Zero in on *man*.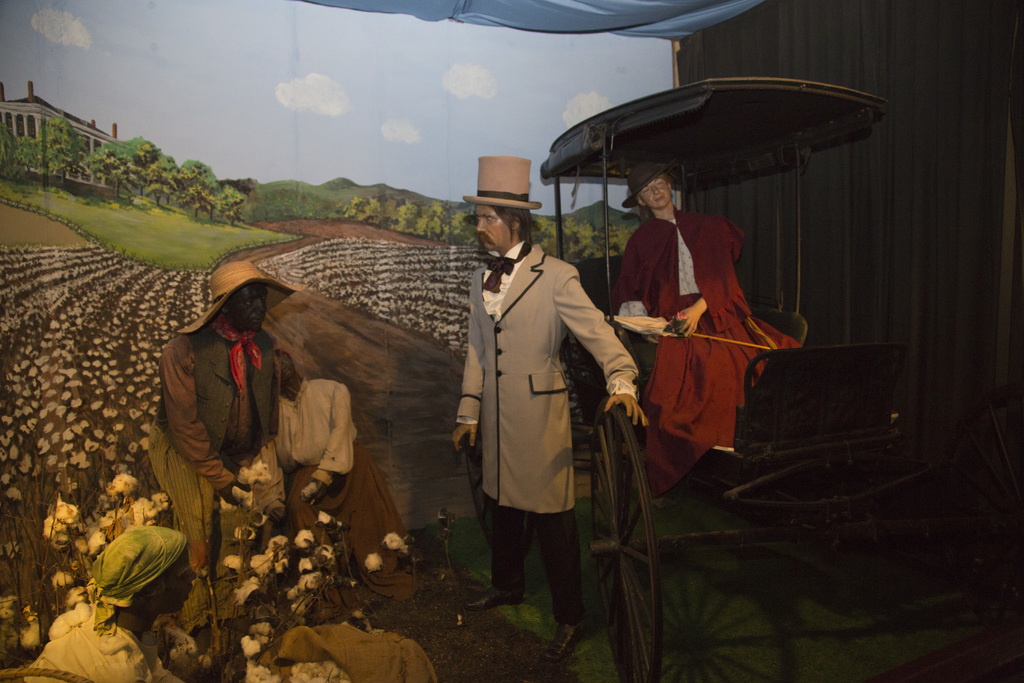
Zeroed in: Rect(152, 252, 314, 584).
